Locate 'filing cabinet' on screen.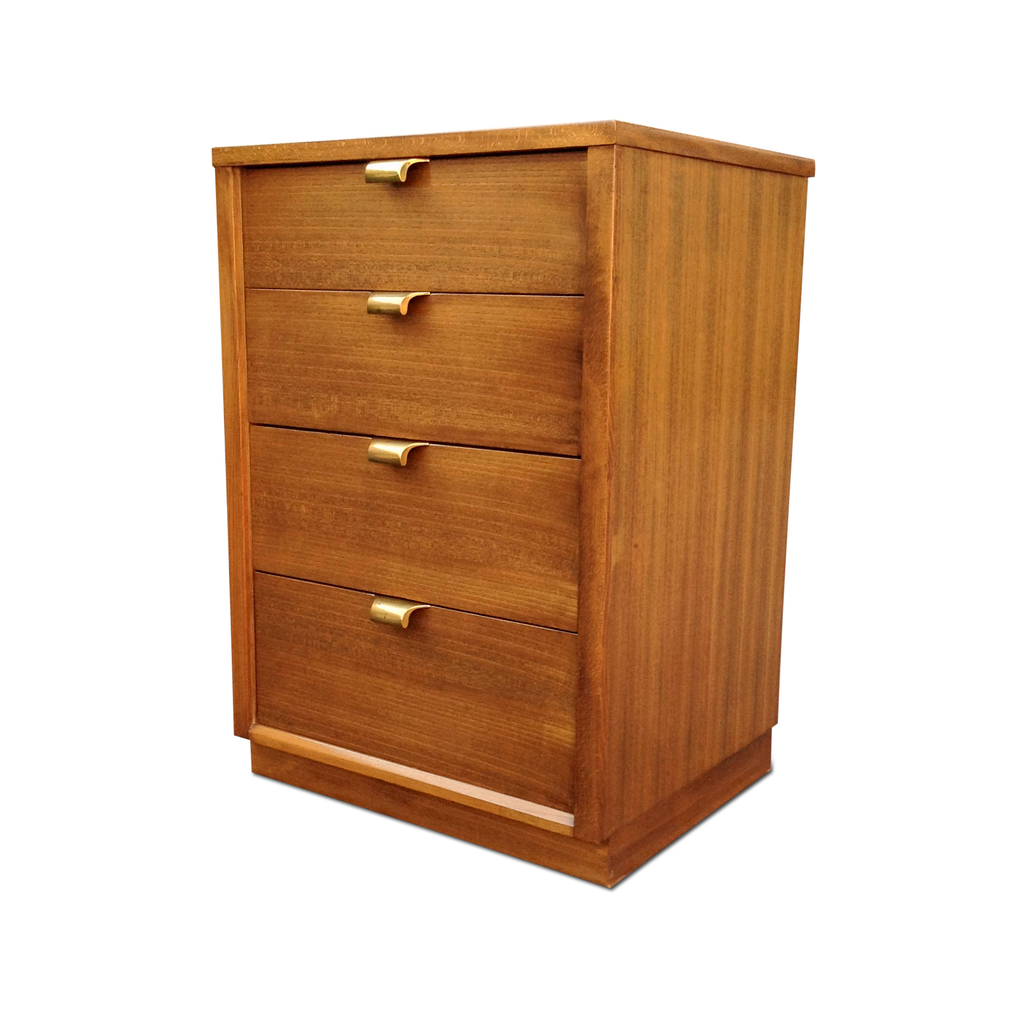
On screen at (215,113,825,897).
